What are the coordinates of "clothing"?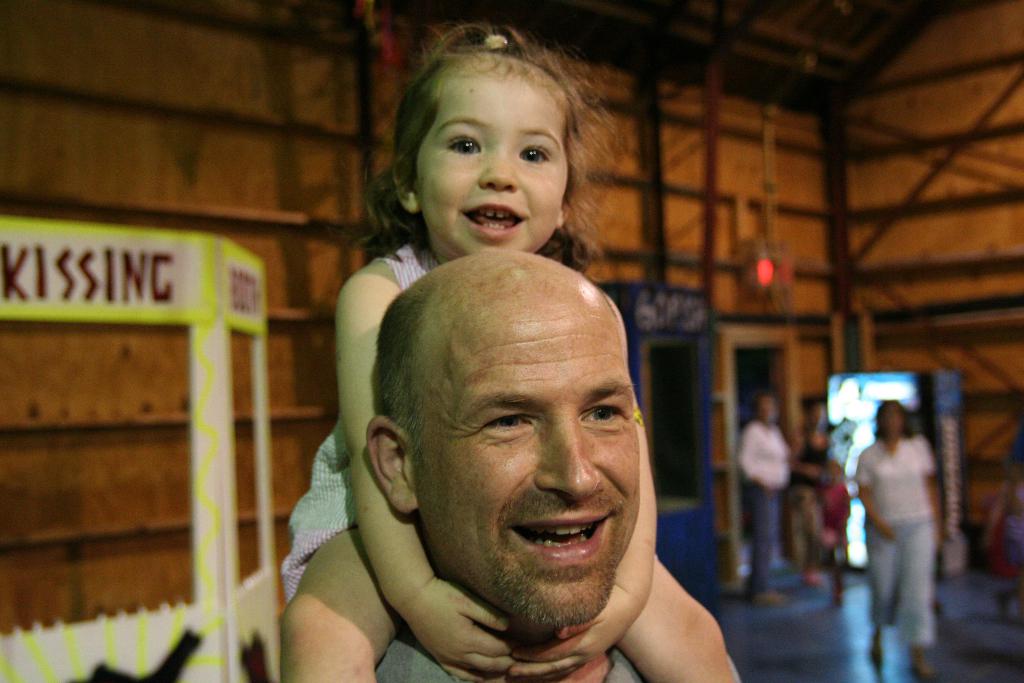
{"x1": 360, "y1": 634, "x2": 655, "y2": 682}.
